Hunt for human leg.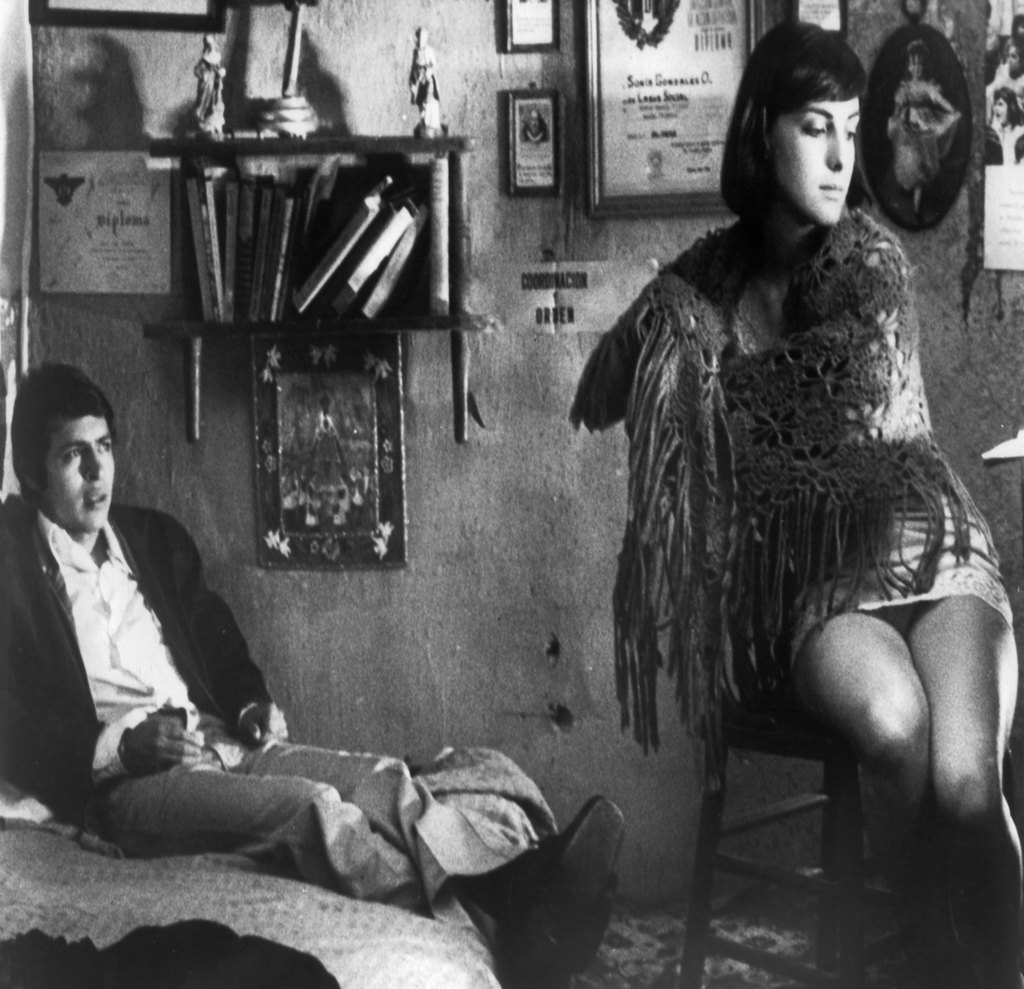
Hunted down at pyautogui.locateOnScreen(231, 741, 621, 973).
